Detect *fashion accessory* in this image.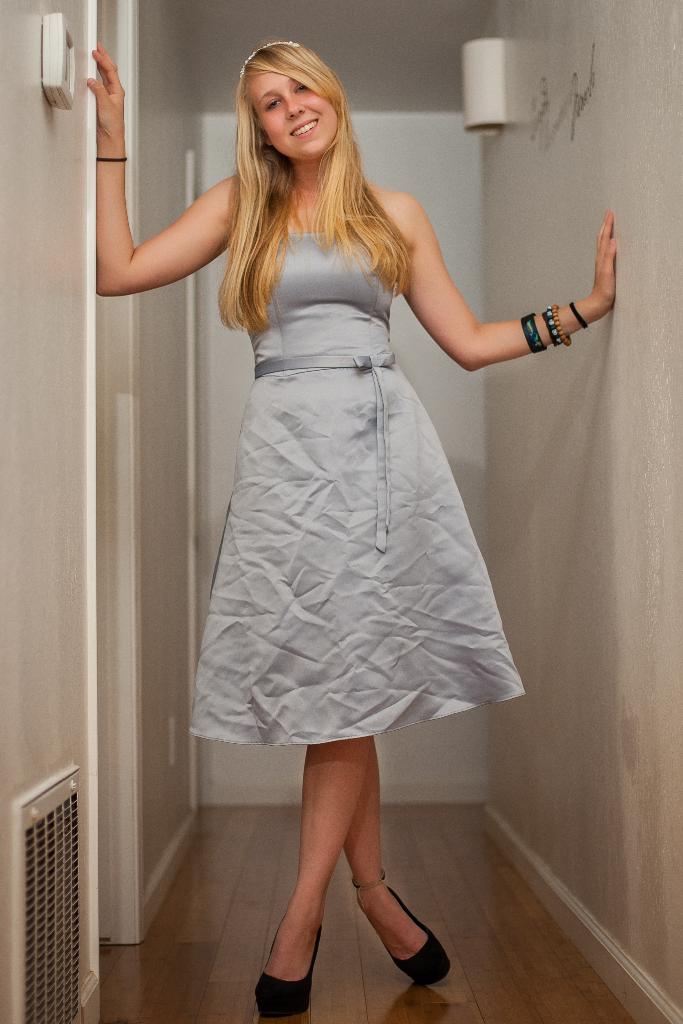
Detection: 550,301,575,348.
